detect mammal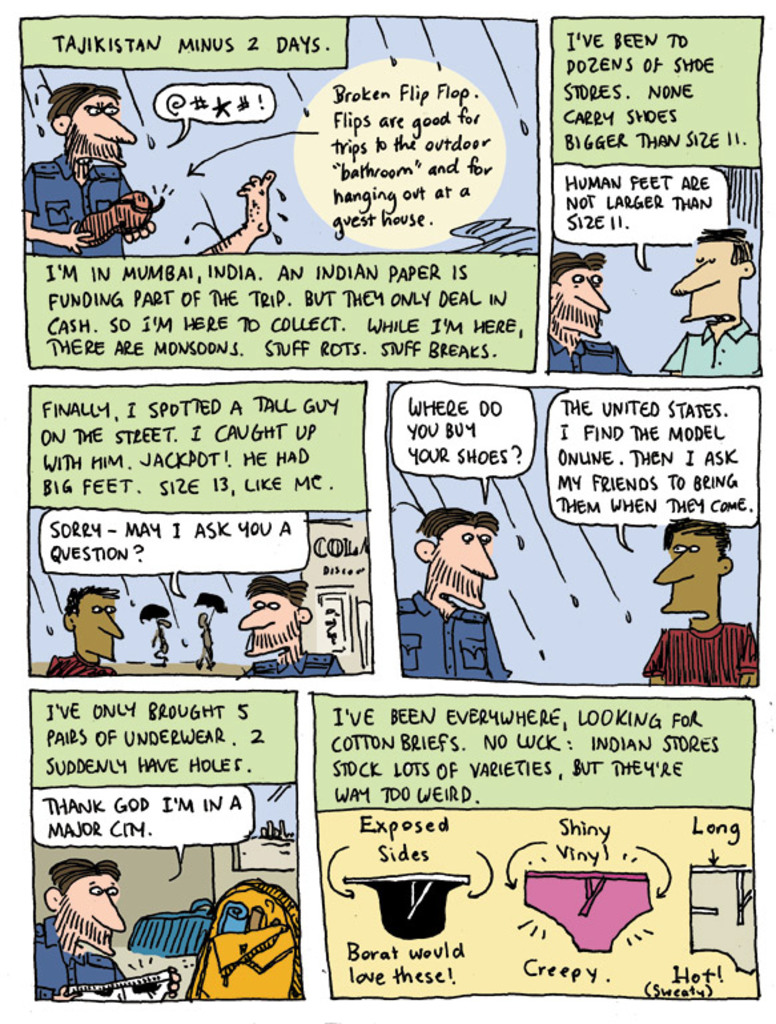
47/583/124/675
